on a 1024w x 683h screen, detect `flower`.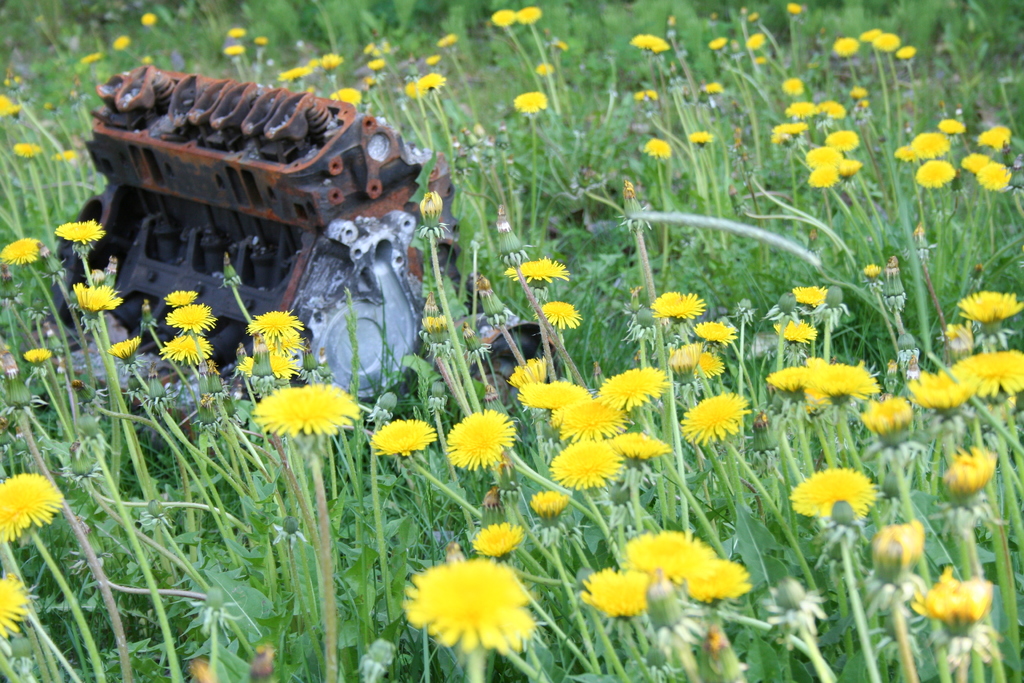
(682,393,745,446).
